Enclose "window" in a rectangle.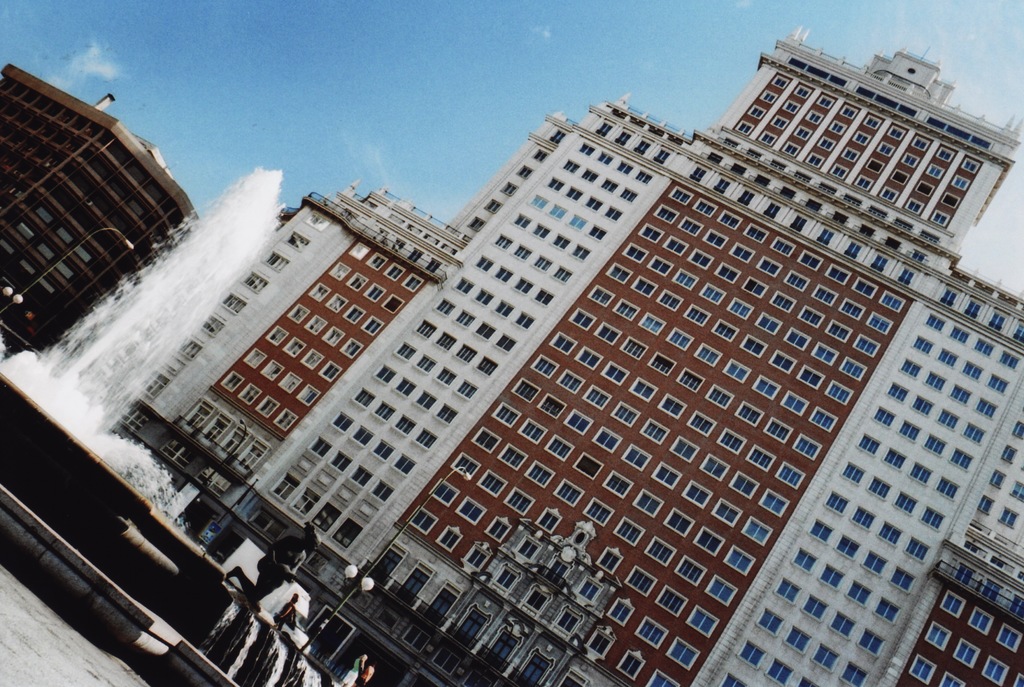
556/232/568/247.
